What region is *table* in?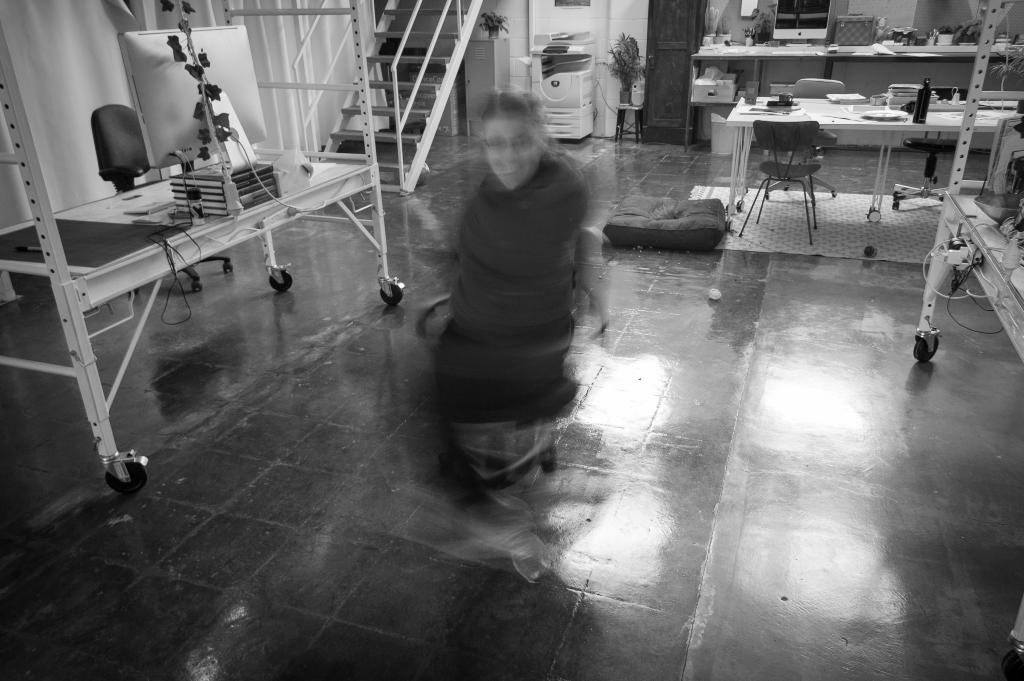
684:36:1023:99.
